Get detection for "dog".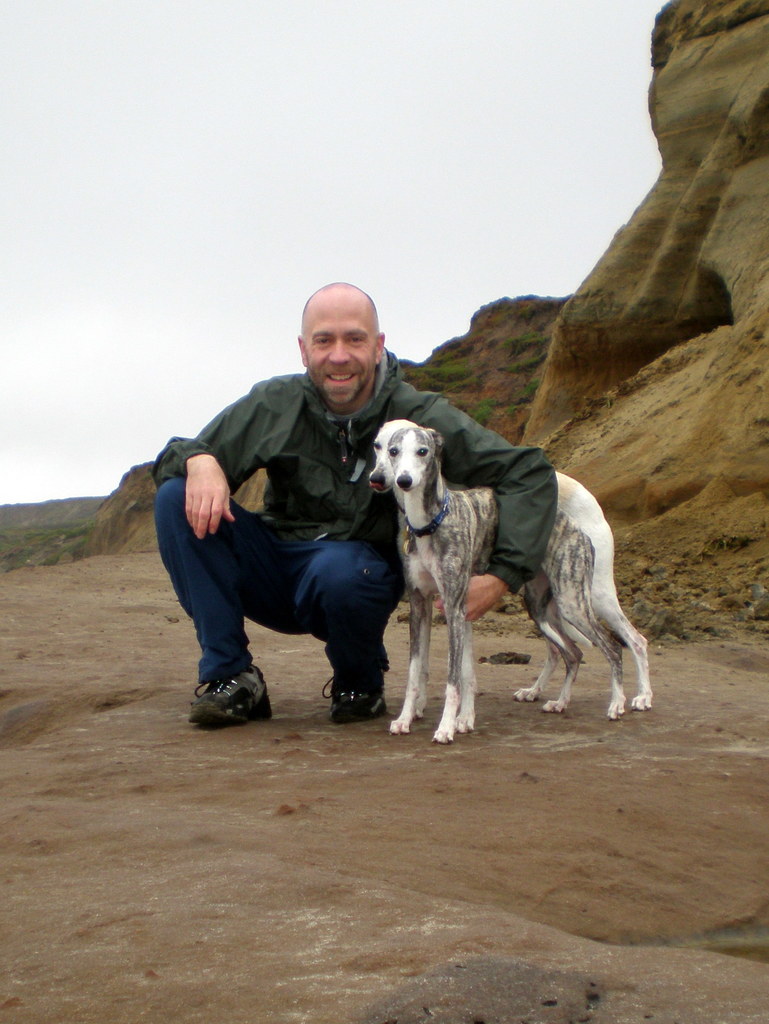
Detection: box=[388, 426, 628, 743].
